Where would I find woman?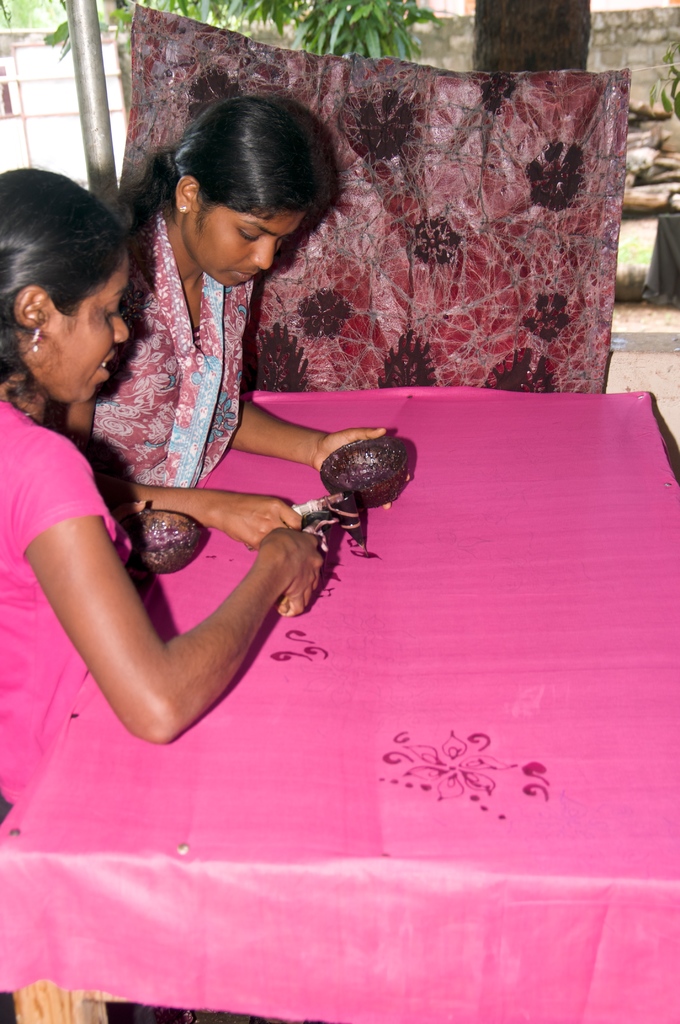
At BBox(88, 95, 412, 552).
